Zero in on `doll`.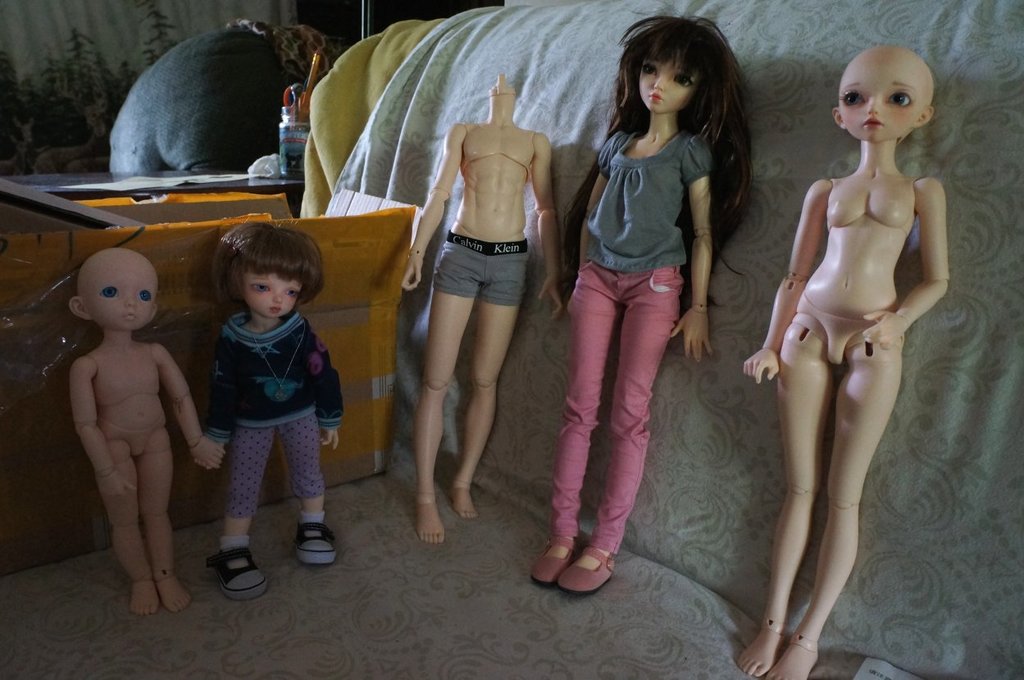
Zeroed in: crop(65, 248, 225, 616).
